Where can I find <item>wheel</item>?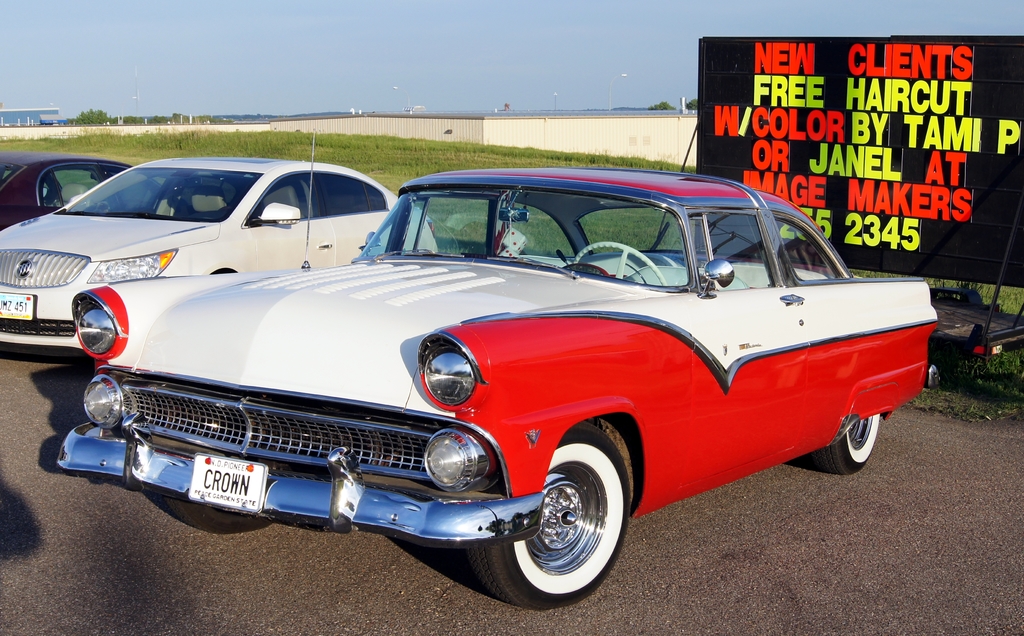
You can find it at x1=488, y1=437, x2=641, y2=602.
